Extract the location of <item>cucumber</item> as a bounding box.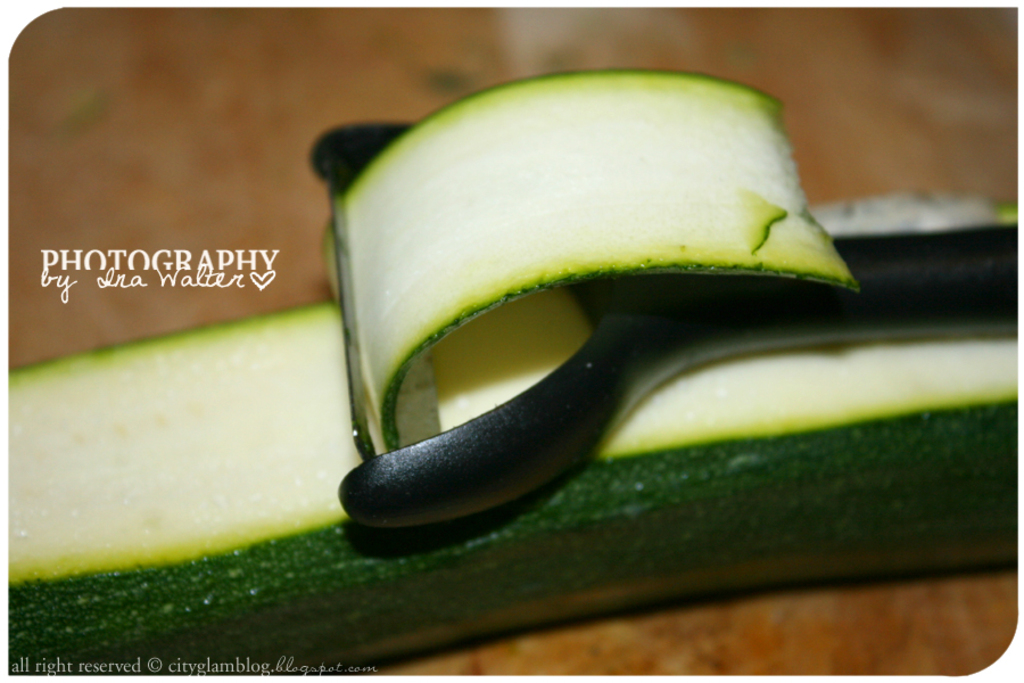
11:74:1023:672.
